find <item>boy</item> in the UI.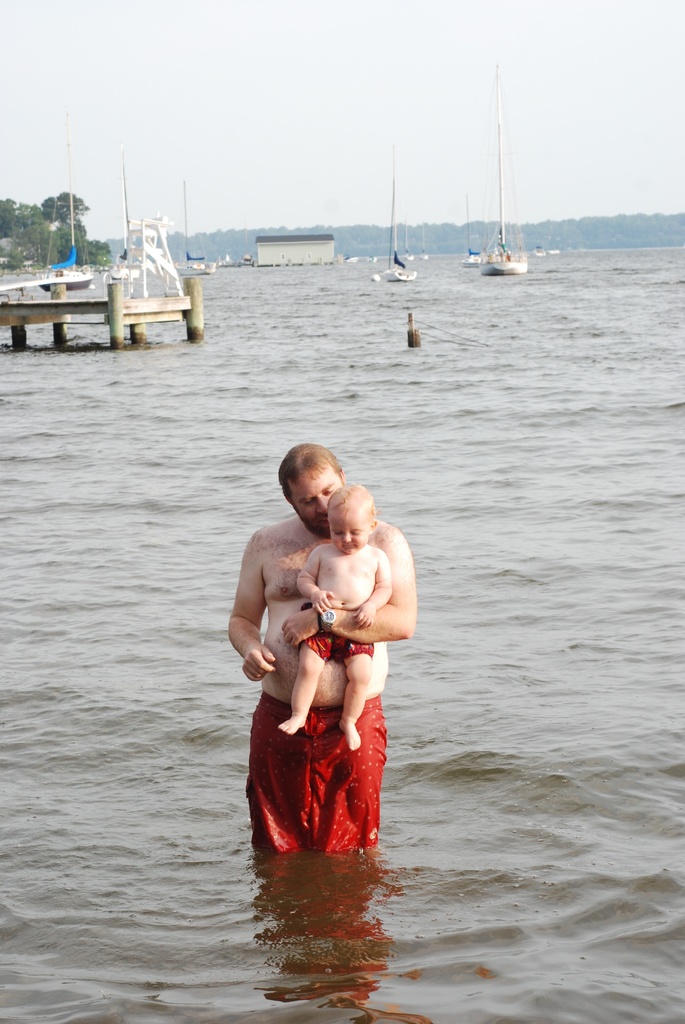
UI element at 275, 481, 390, 747.
